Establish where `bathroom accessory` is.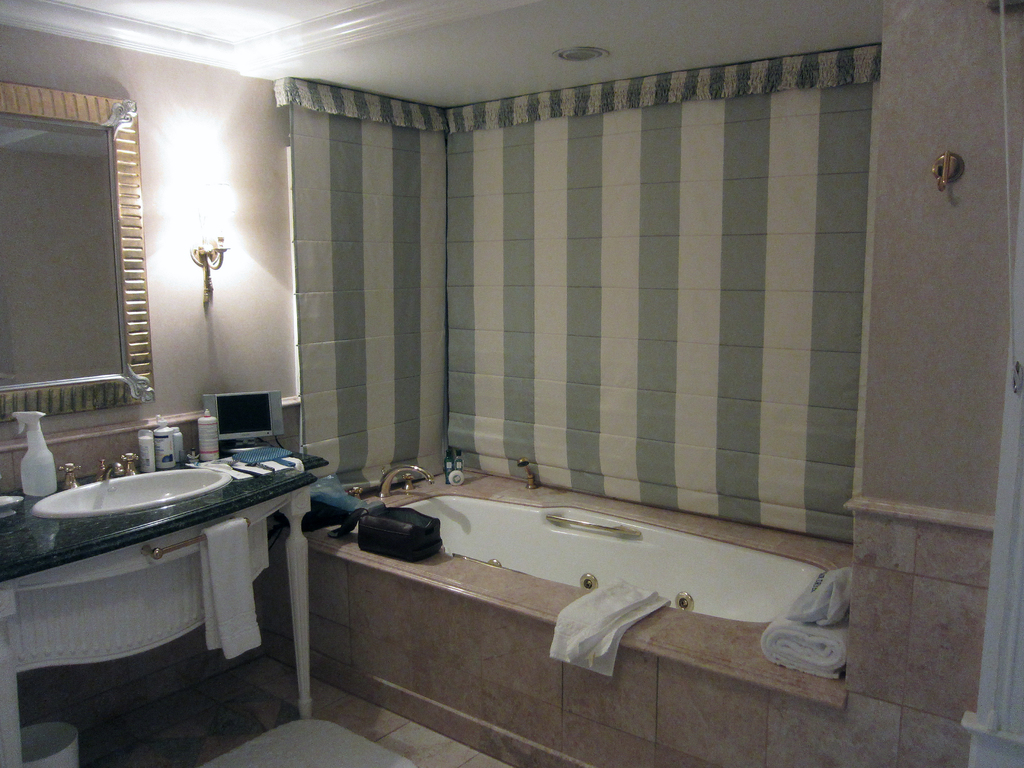
Established at x1=355 y1=459 x2=437 y2=502.
